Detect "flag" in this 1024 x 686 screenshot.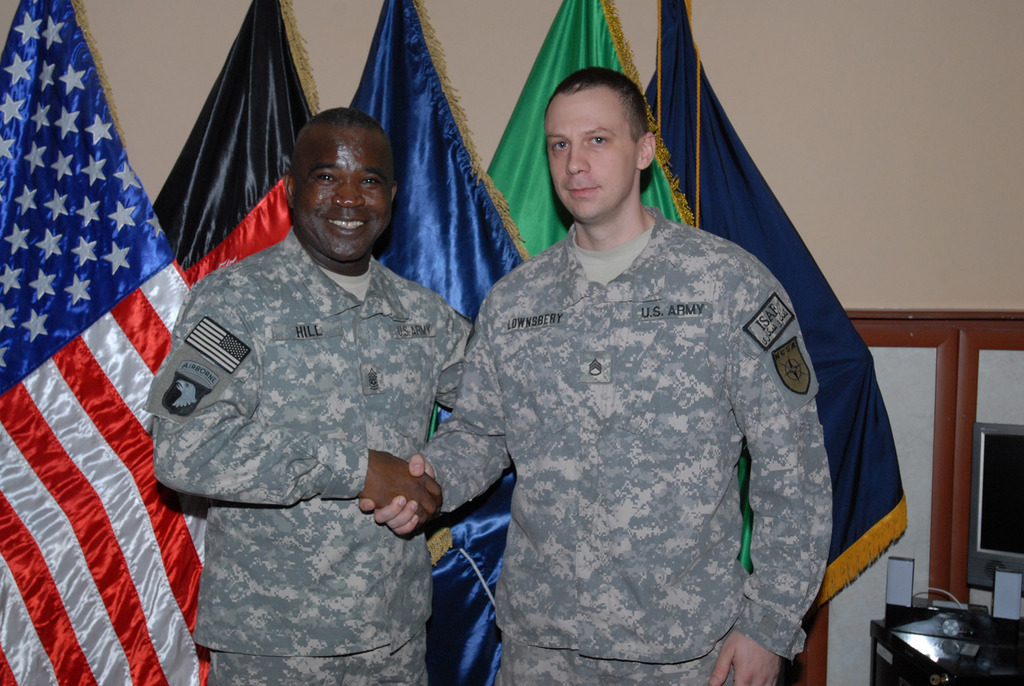
Detection: [147, 0, 330, 293].
